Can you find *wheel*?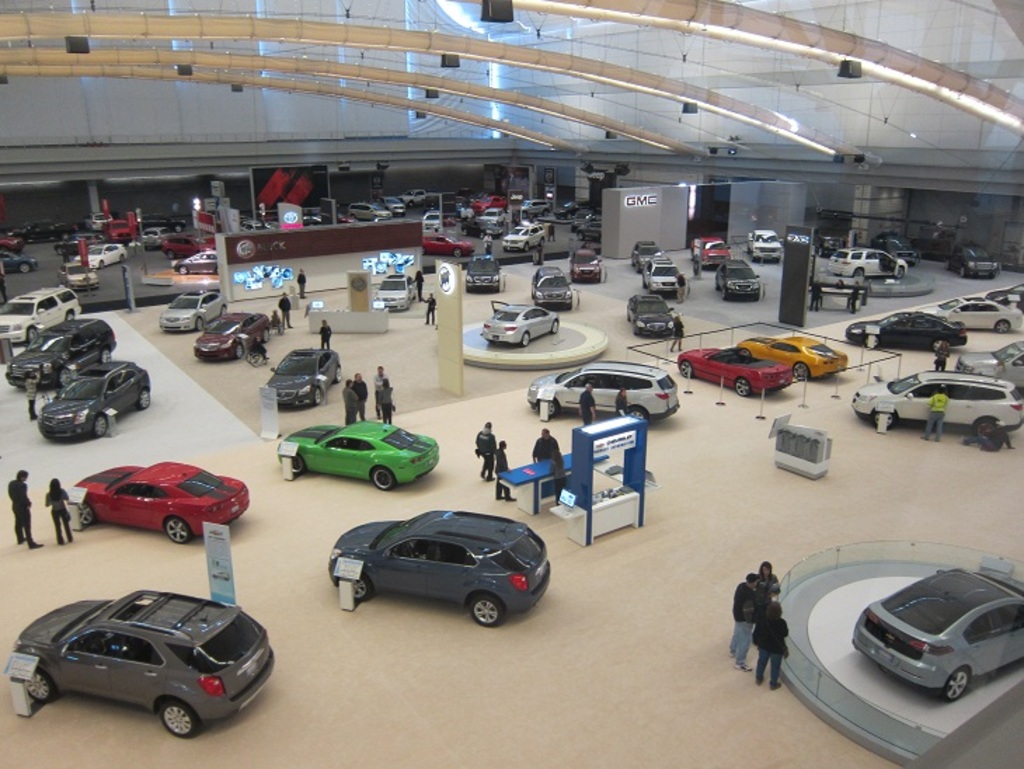
Yes, bounding box: (left=139, top=392, right=150, bottom=408).
